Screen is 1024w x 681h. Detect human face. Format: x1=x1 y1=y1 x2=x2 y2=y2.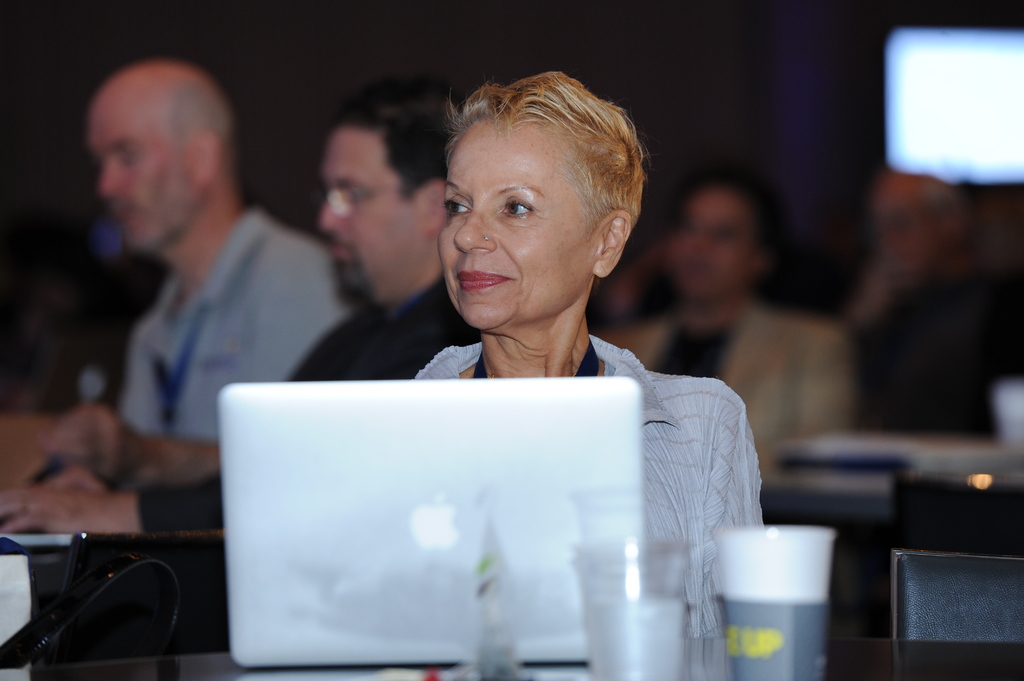
x1=436 y1=120 x2=591 y2=330.
